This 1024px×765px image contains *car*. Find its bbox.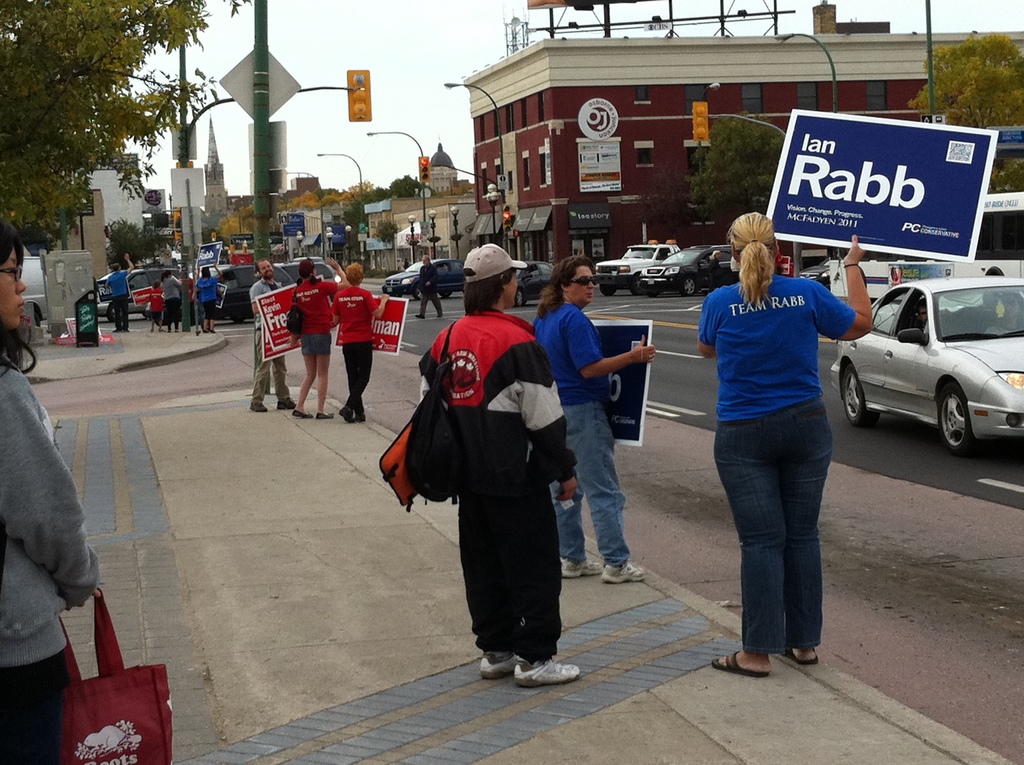
region(96, 267, 183, 323).
